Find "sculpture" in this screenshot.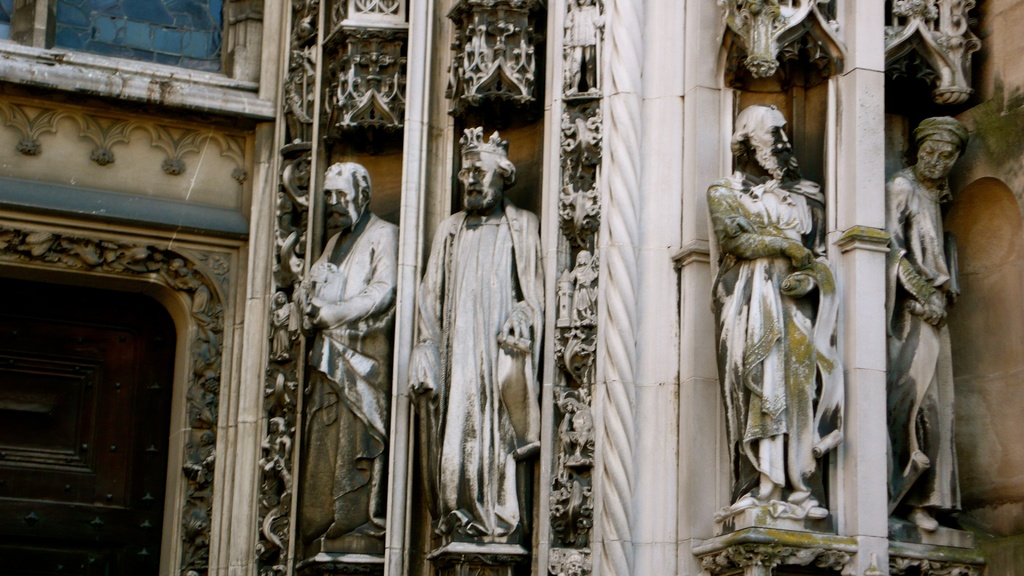
The bounding box for "sculpture" is bbox=(259, 415, 292, 493).
